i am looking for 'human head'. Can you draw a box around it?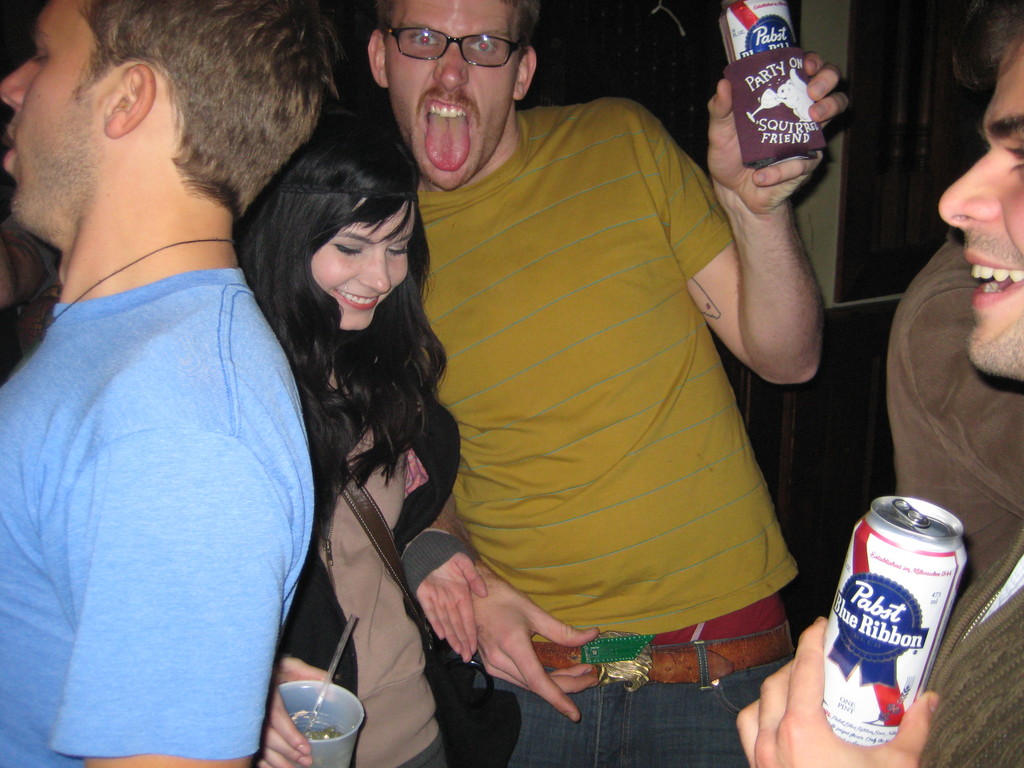
Sure, the bounding box is [left=0, top=0, right=333, bottom=248].
